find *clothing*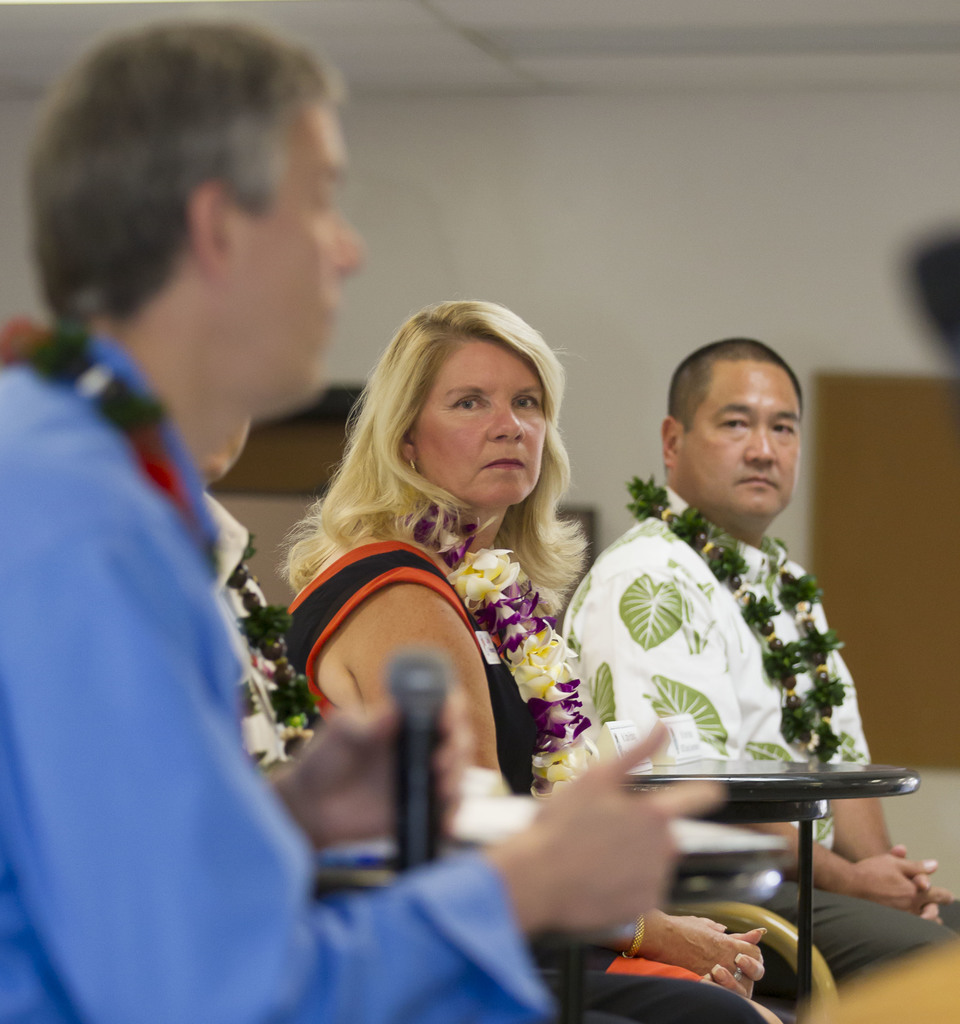
(540, 474, 882, 849)
